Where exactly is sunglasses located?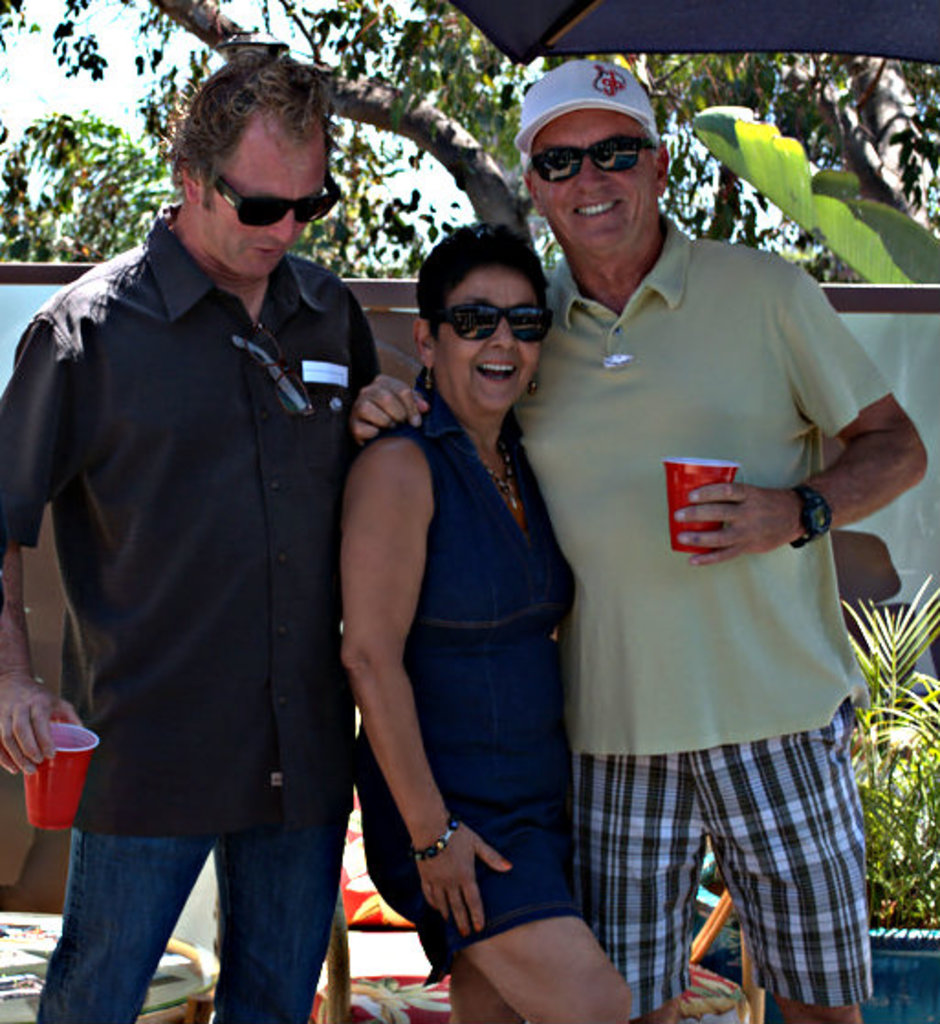
Its bounding box is detection(205, 170, 343, 227).
